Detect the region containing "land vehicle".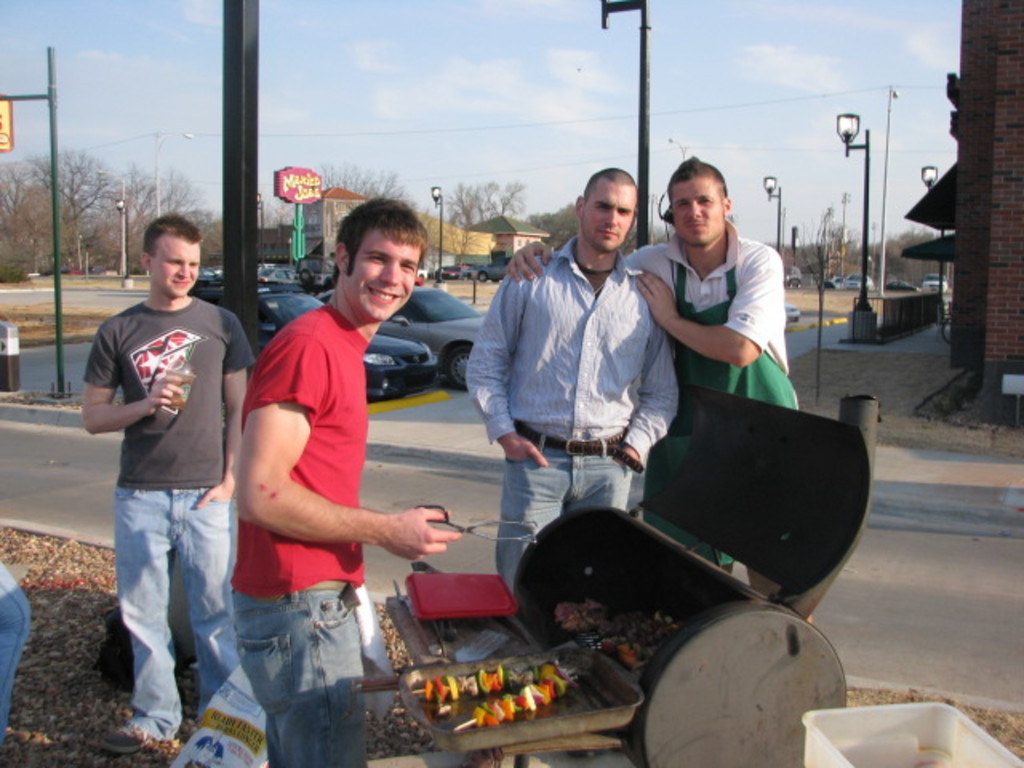
locate(890, 283, 914, 290).
